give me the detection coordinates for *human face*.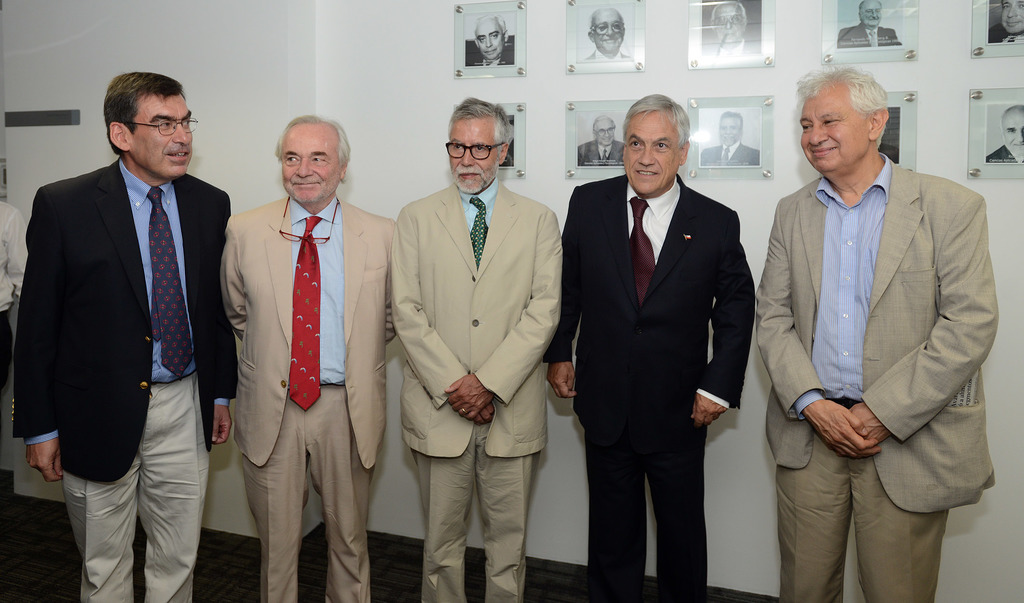
718:114:746:144.
